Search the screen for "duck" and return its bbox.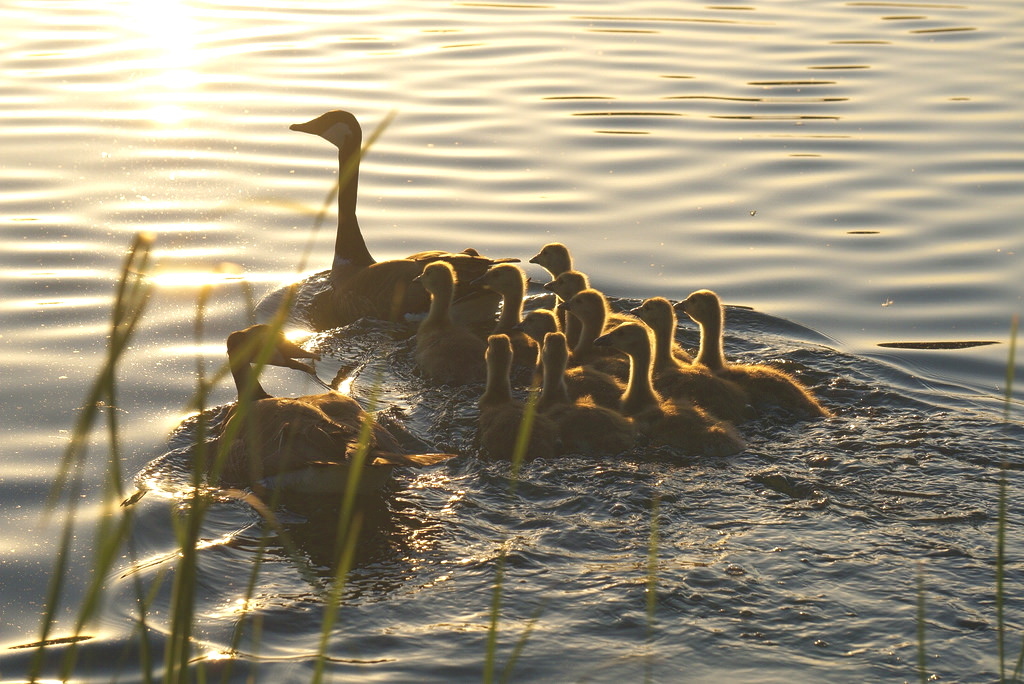
Found: [252,95,538,369].
